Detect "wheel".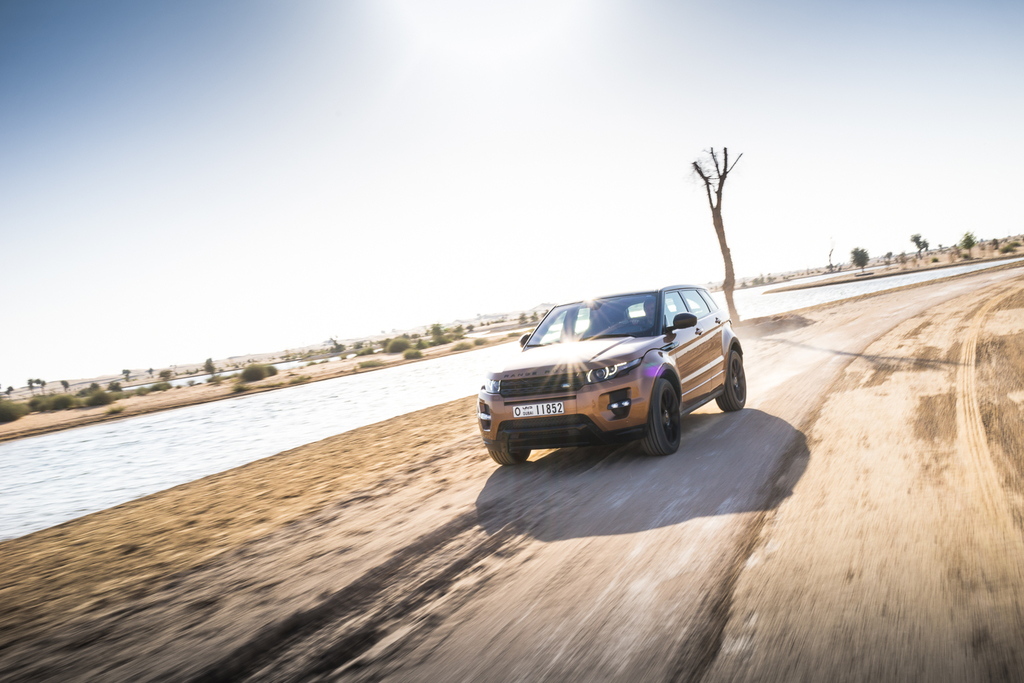
Detected at crop(631, 369, 693, 458).
